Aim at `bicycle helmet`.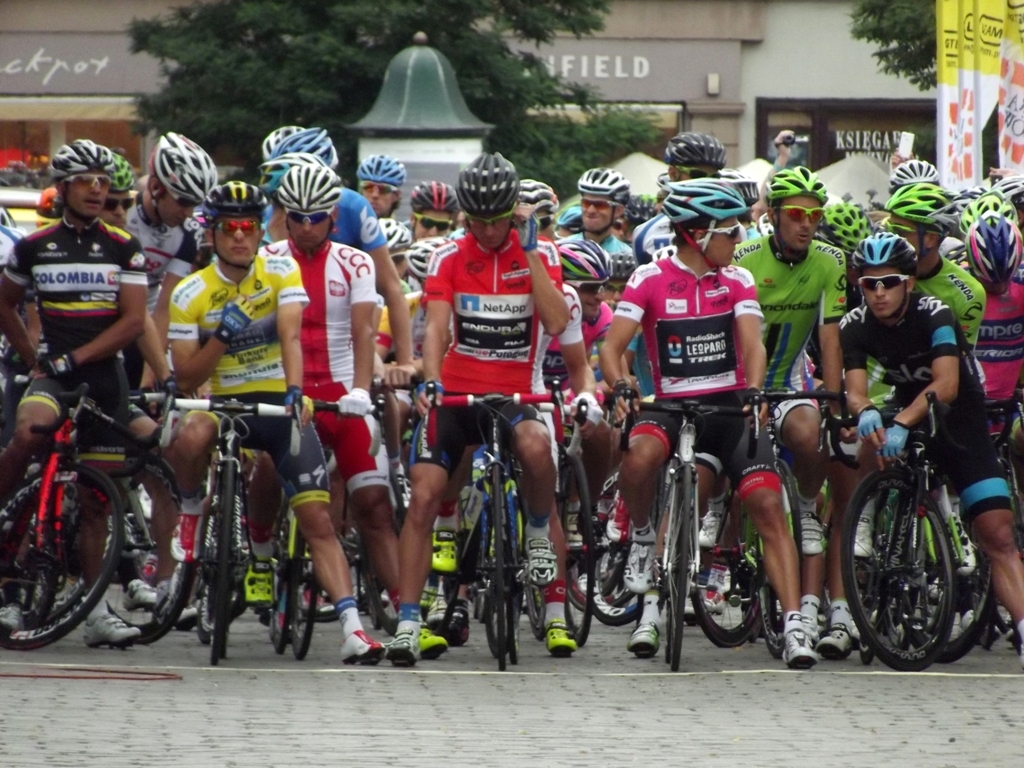
Aimed at (393, 235, 447, 282).
